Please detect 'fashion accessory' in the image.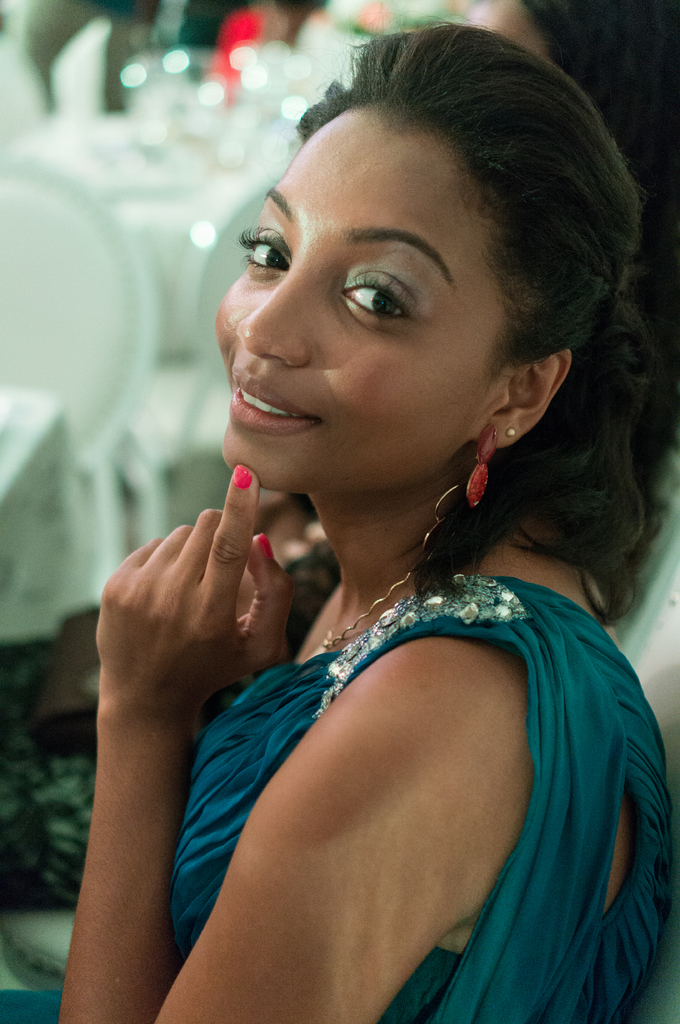
rect(503, 422, 517, 443).
